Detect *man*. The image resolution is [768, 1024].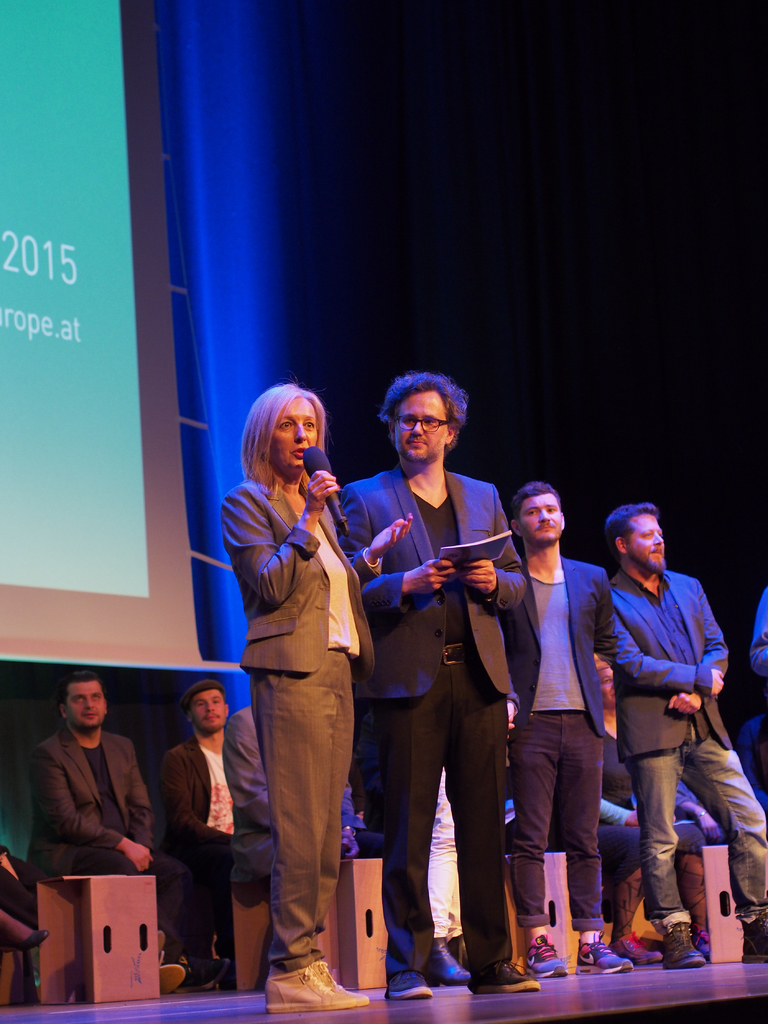
<region>505, 484, 610, 972</region>.
